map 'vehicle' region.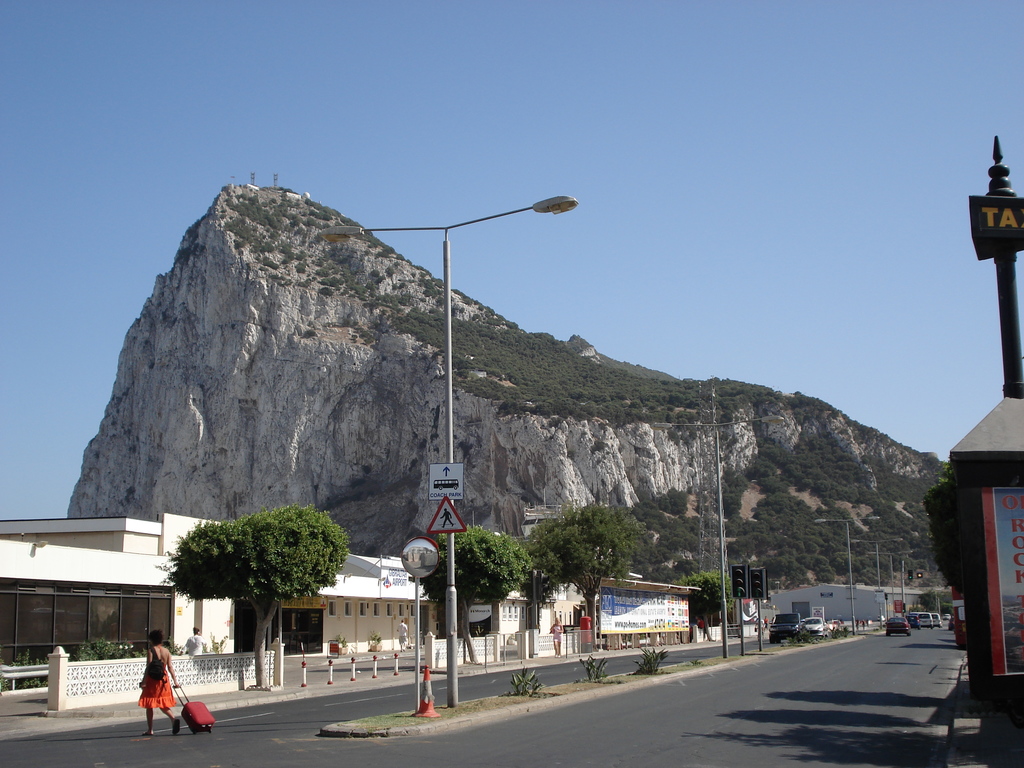
Mapped to left=916, top=613, right=929, bottom=626.
